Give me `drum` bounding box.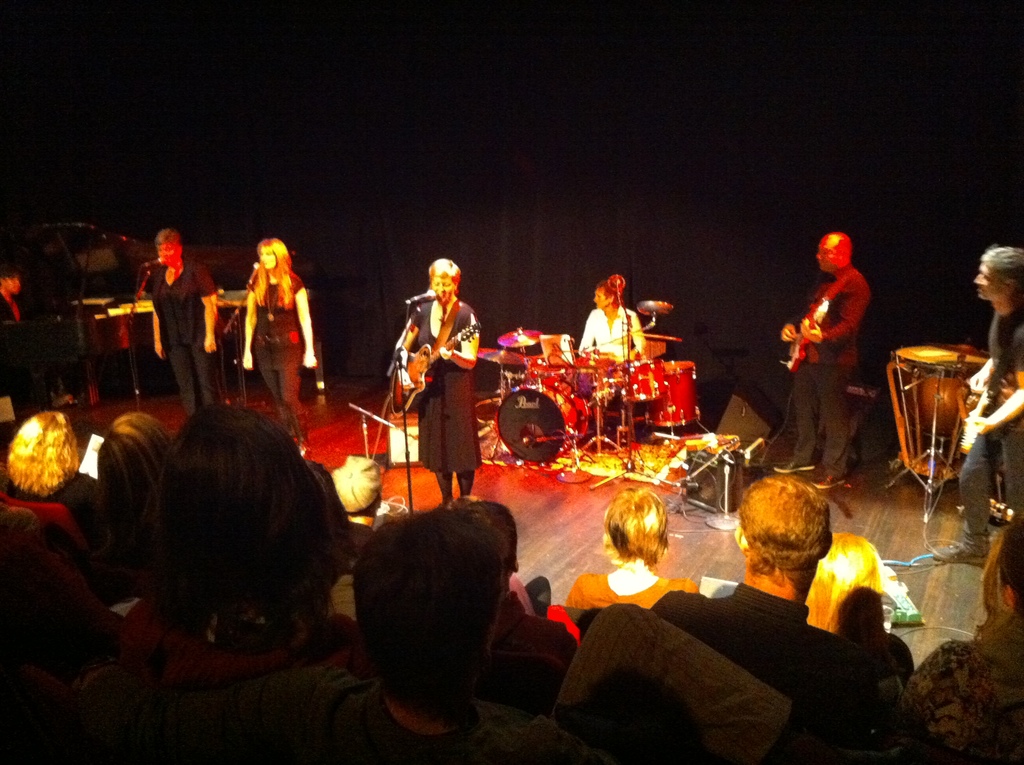
645 361 700 428.
